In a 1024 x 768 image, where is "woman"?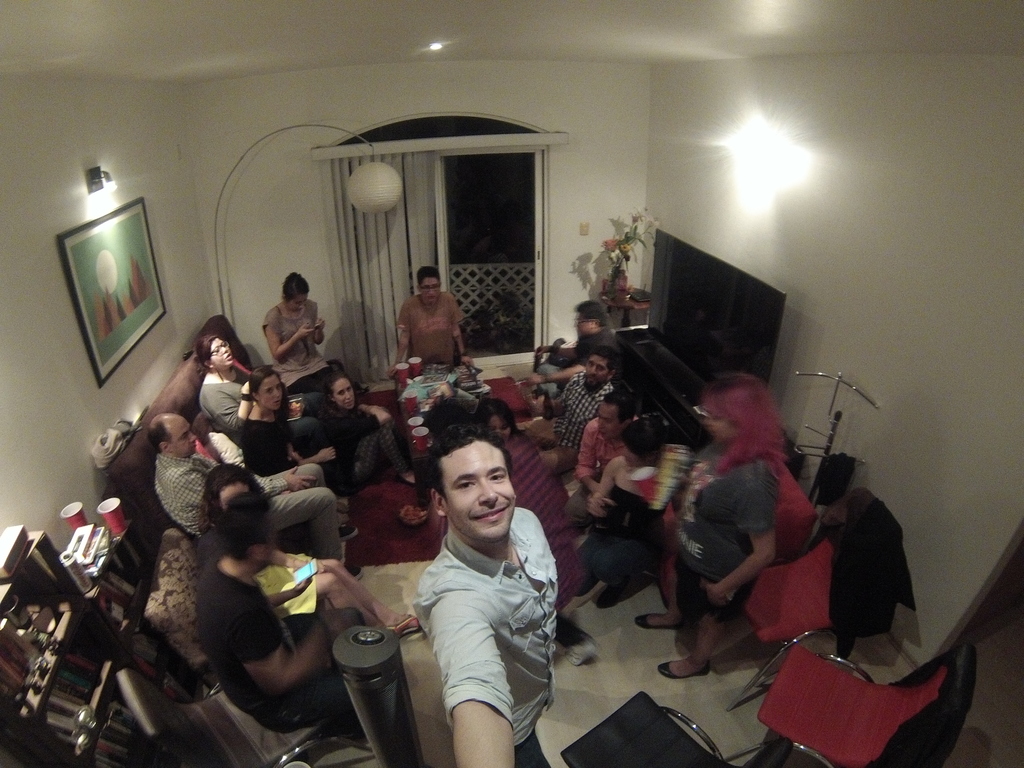
pyautogui.locateOnScreen(312, 374, 404, 442).
